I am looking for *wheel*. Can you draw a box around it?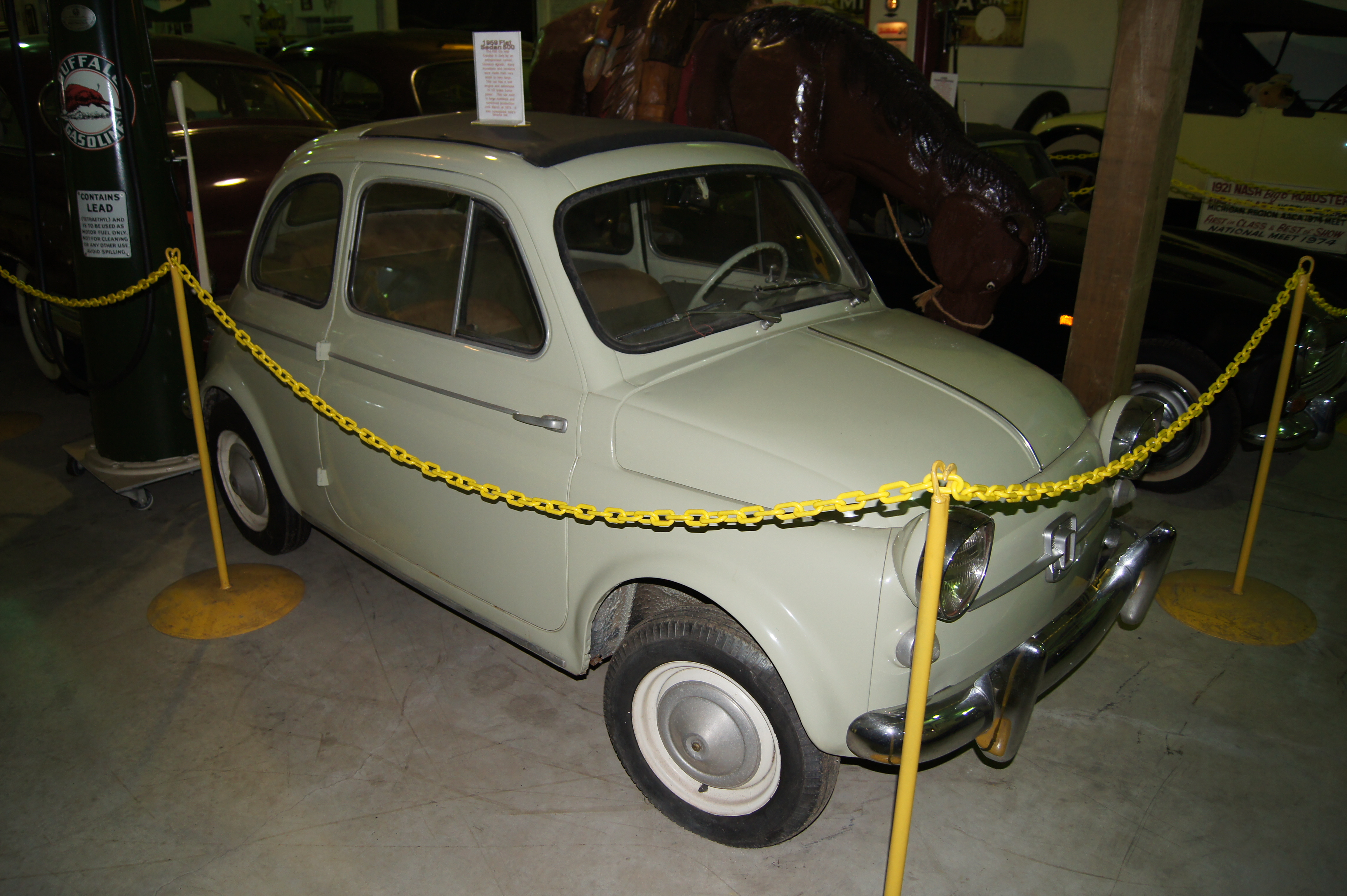
Sure, the bounding box is [62, 117, 91, 163].
